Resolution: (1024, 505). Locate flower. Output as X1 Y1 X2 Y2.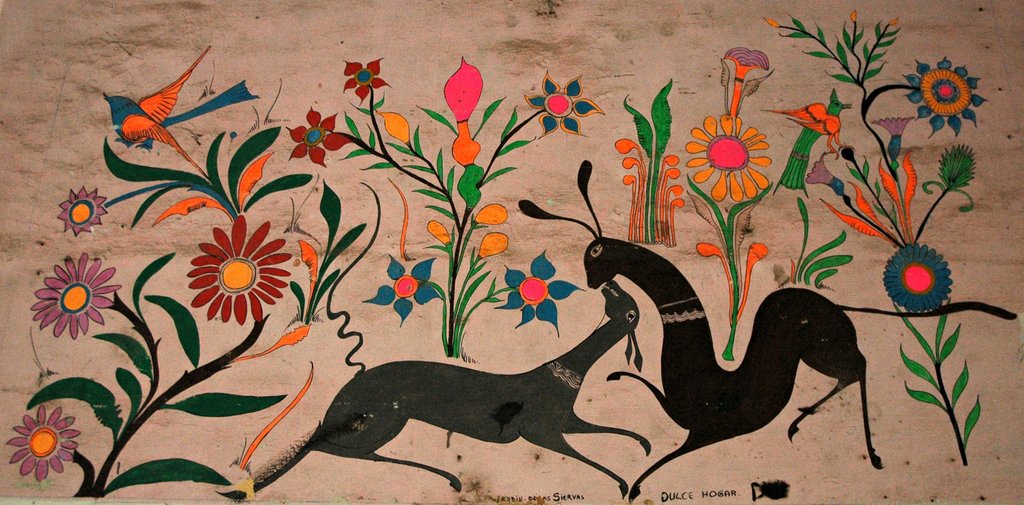
341 59 392 105.
